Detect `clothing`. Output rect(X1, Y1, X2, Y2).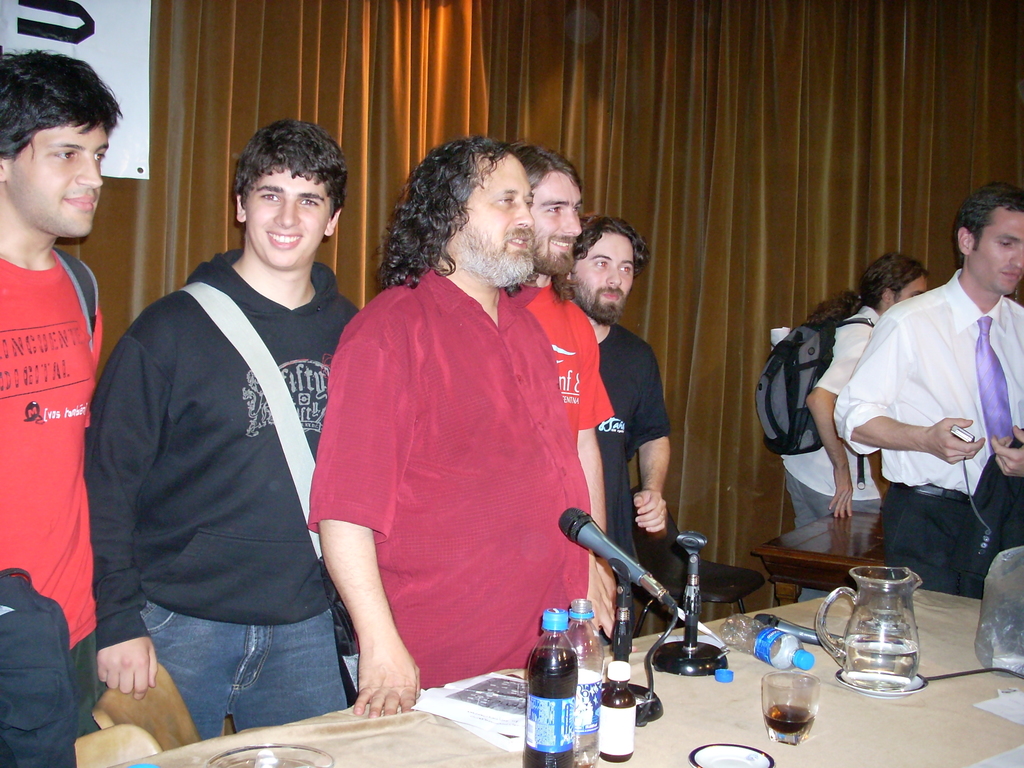
rect(312, 214, 620, 705).
